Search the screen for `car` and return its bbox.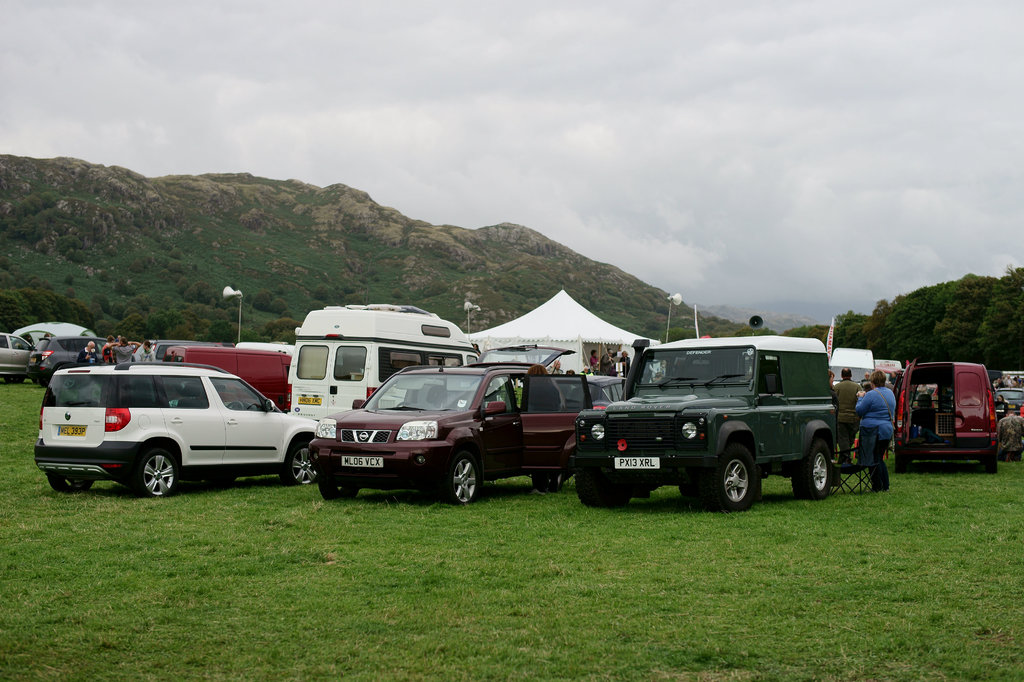
Found: (left=31, top=334, right=111, bottom=381).
